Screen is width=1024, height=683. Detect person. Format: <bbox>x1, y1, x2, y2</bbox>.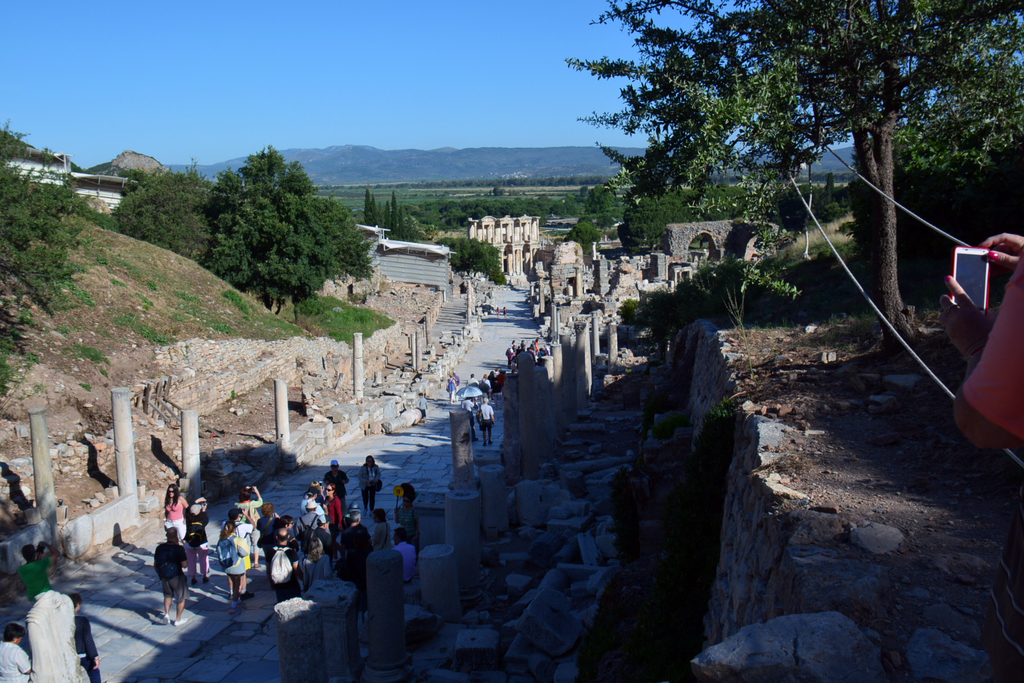
<bbox>495, 306, 501, 318</bbox>.
